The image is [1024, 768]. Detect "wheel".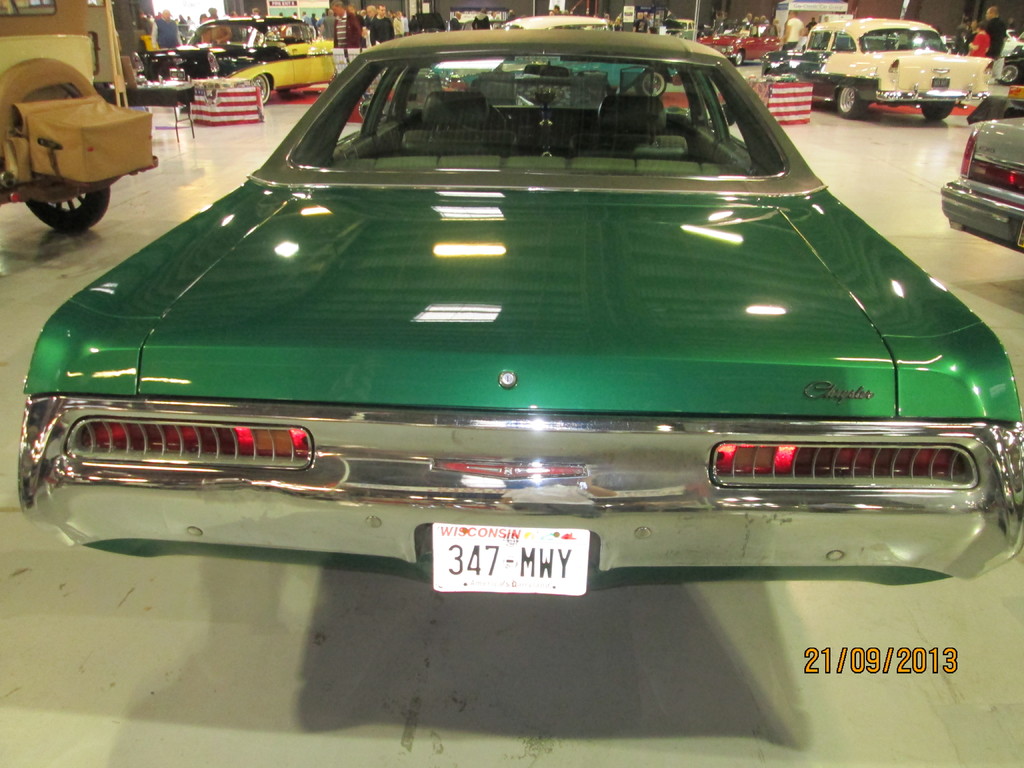
Detection: {"x1": 253, "y1": 74, "x2": 269, "y2": 102}.
